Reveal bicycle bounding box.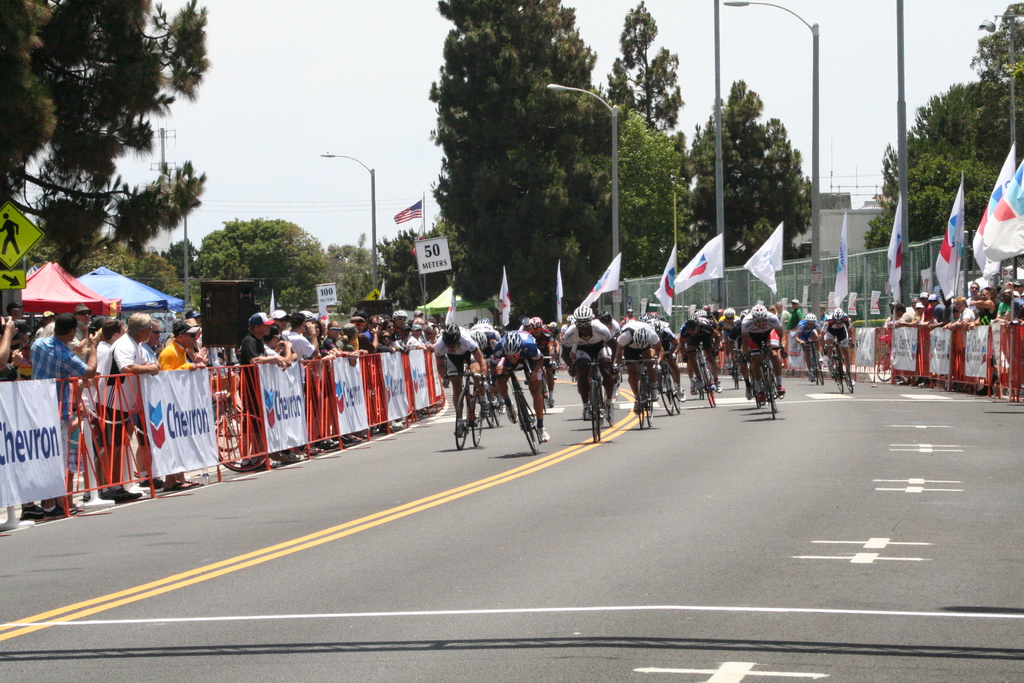
Revealed: (692,359,707,395).
